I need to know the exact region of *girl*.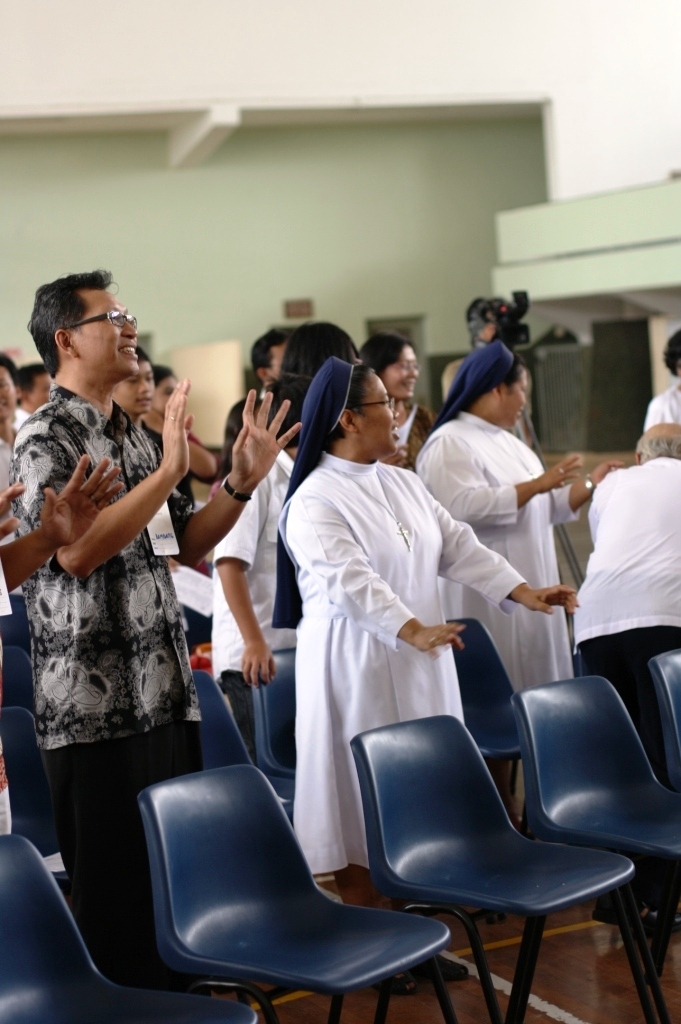
Region: bbox(270, 354, 589, 873).
